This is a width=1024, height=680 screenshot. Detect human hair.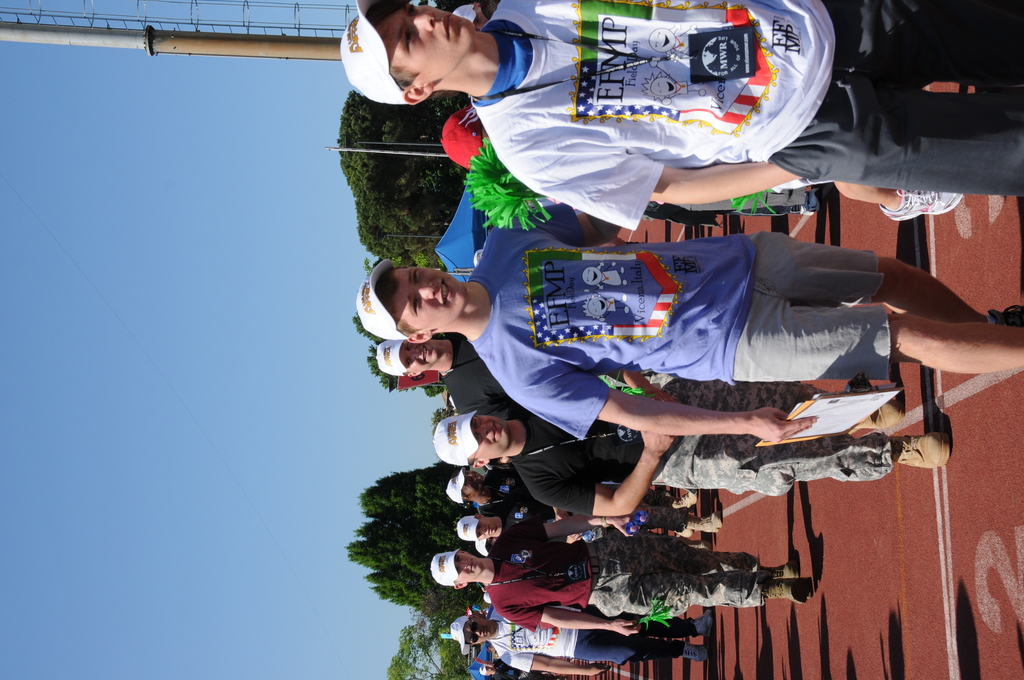
Rect(376, 264, 390, 304).
